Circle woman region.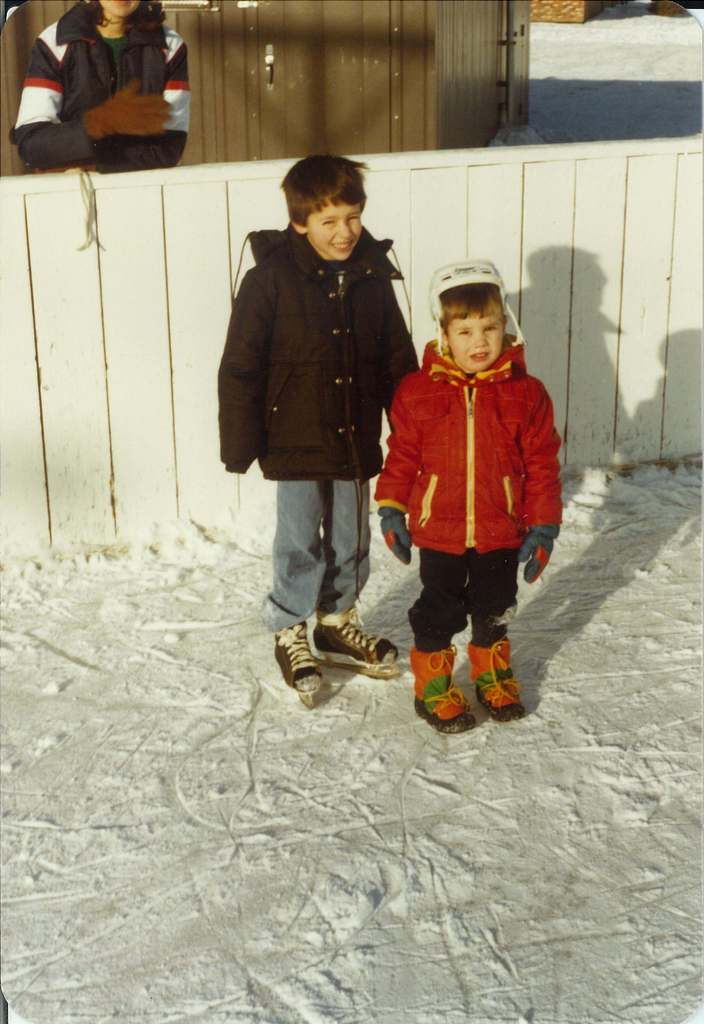
Region: [4, 0, 189, 175].
